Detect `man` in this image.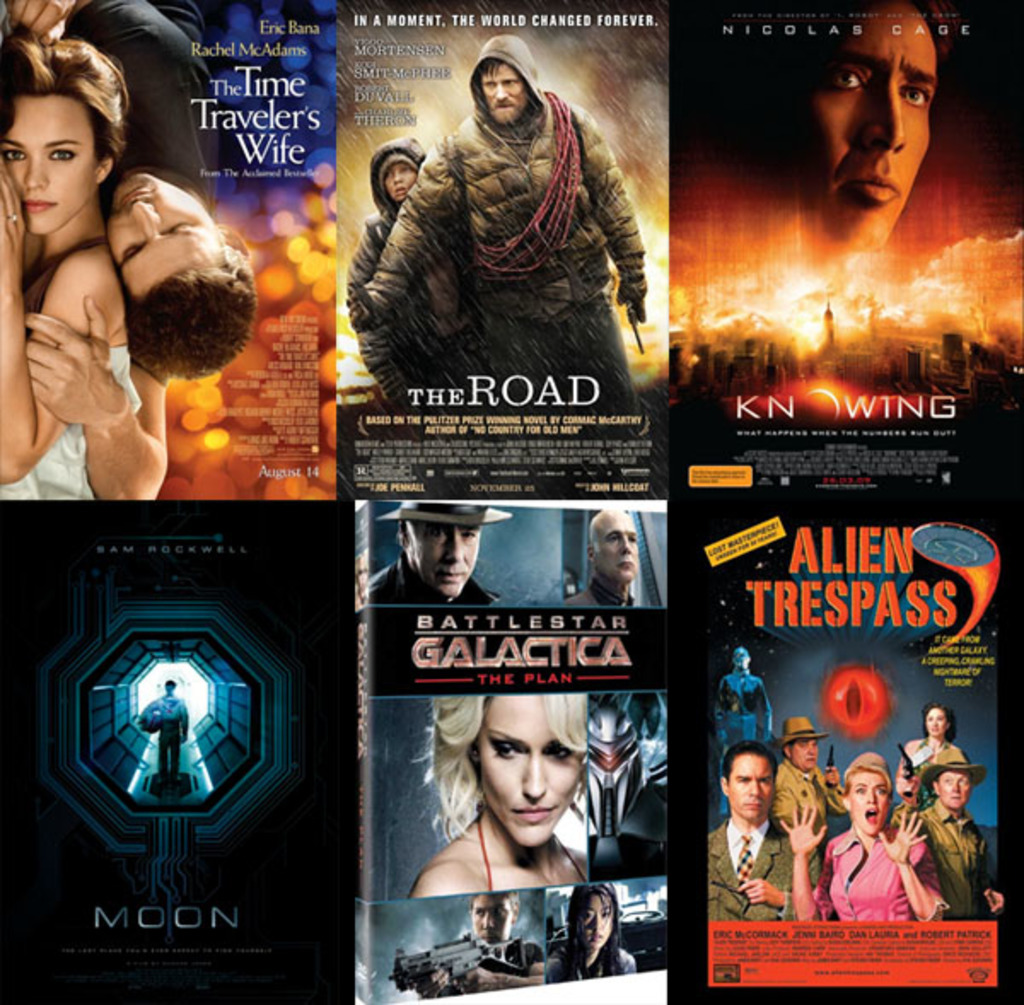
Detection: box(341, 43, 681, 491).
